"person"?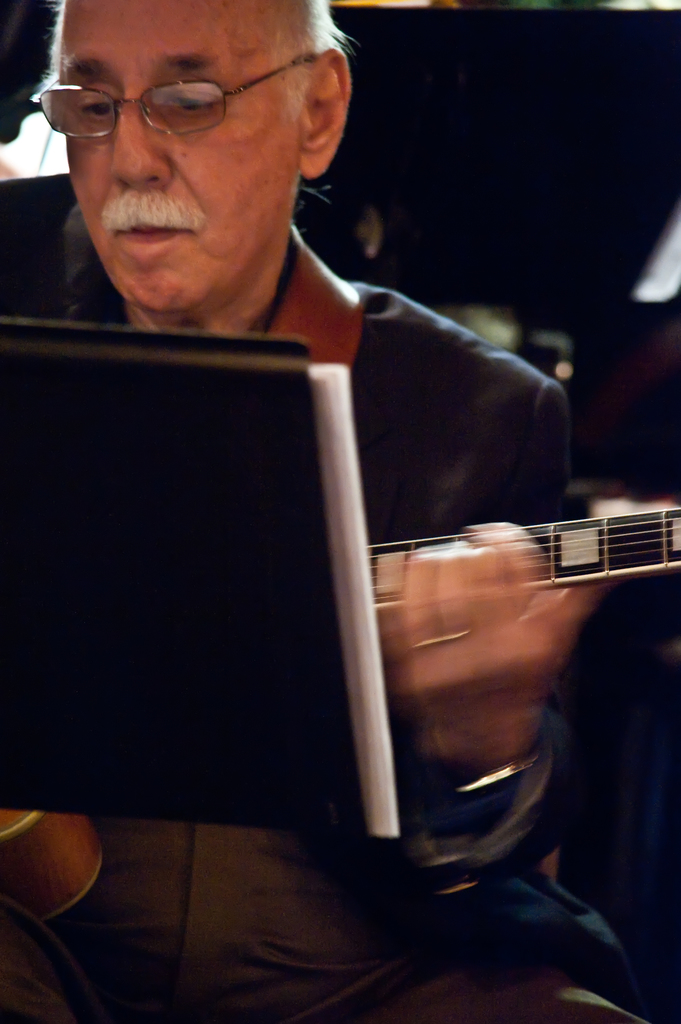
x1=0, y1=0, x2=647, y2=1023
